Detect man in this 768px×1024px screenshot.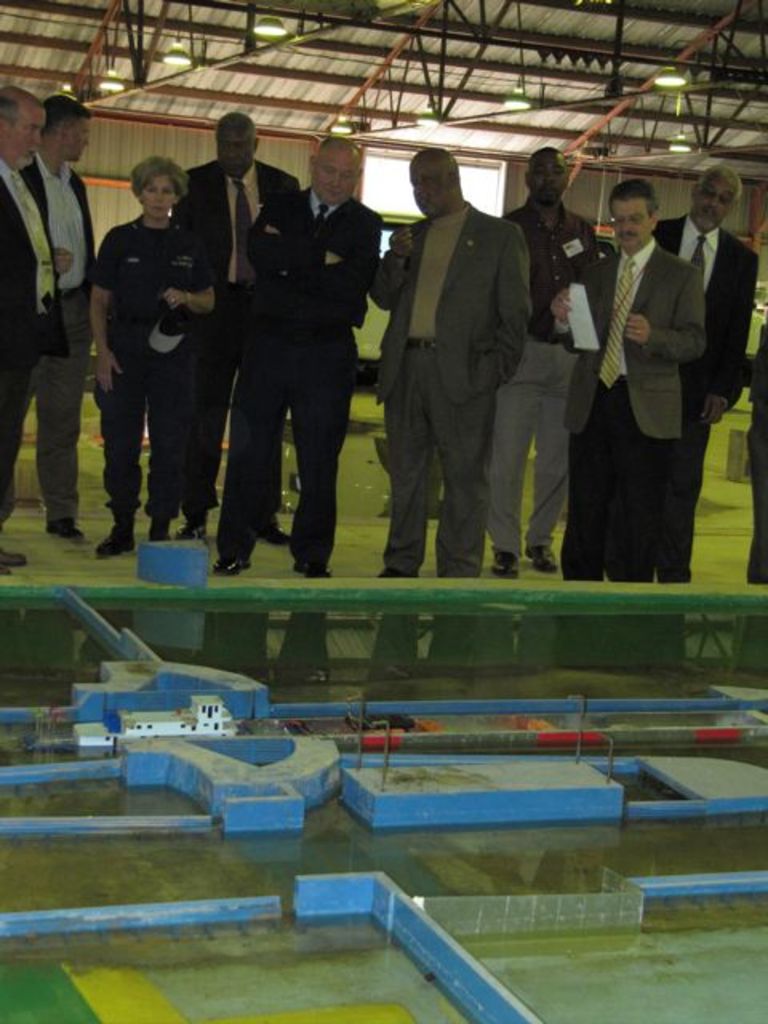
Detection: crop(213, 133, 373, 579).
